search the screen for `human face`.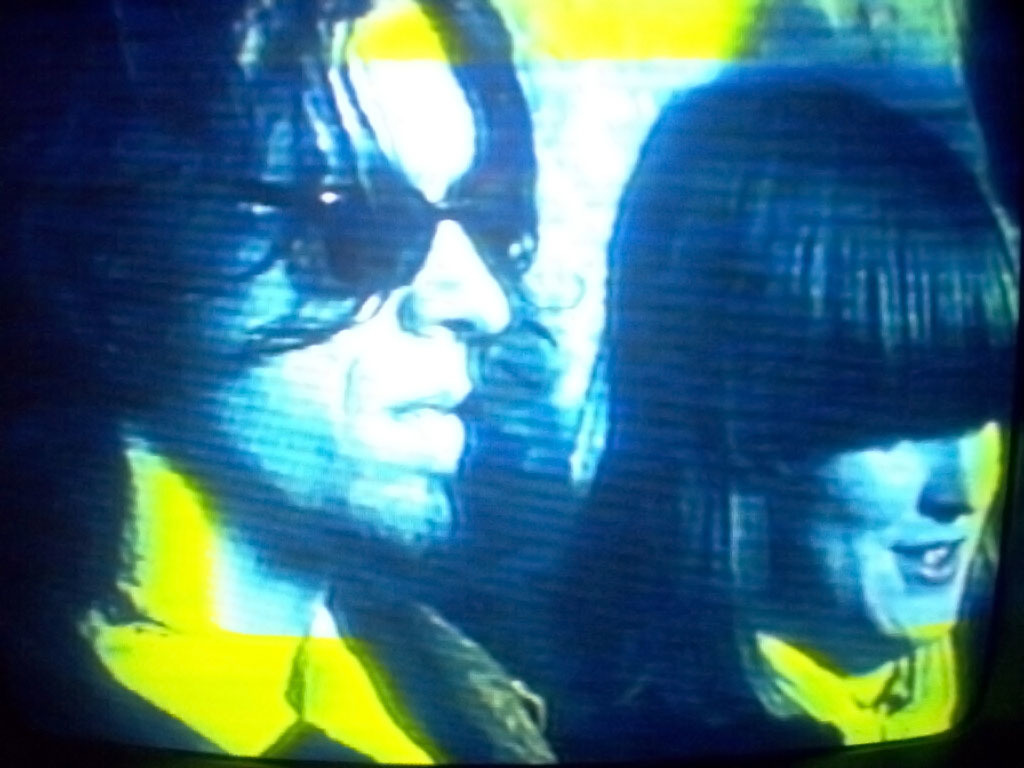
Found at bbox=[175, 0, 509, 555].
